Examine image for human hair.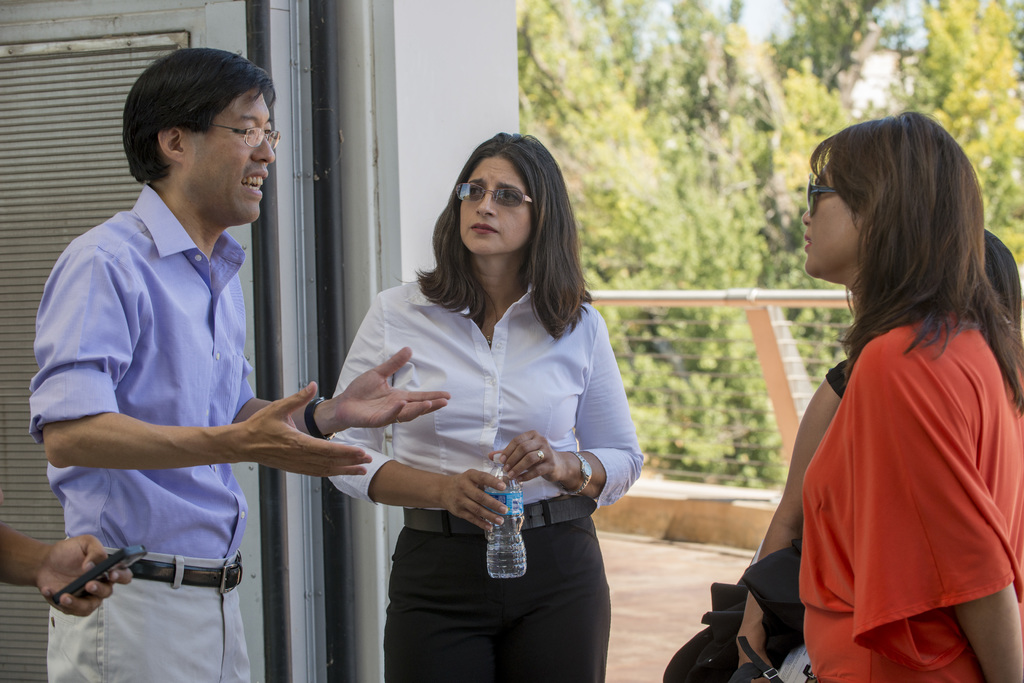
Examination result: rect(986, 228, 1023, 349).
